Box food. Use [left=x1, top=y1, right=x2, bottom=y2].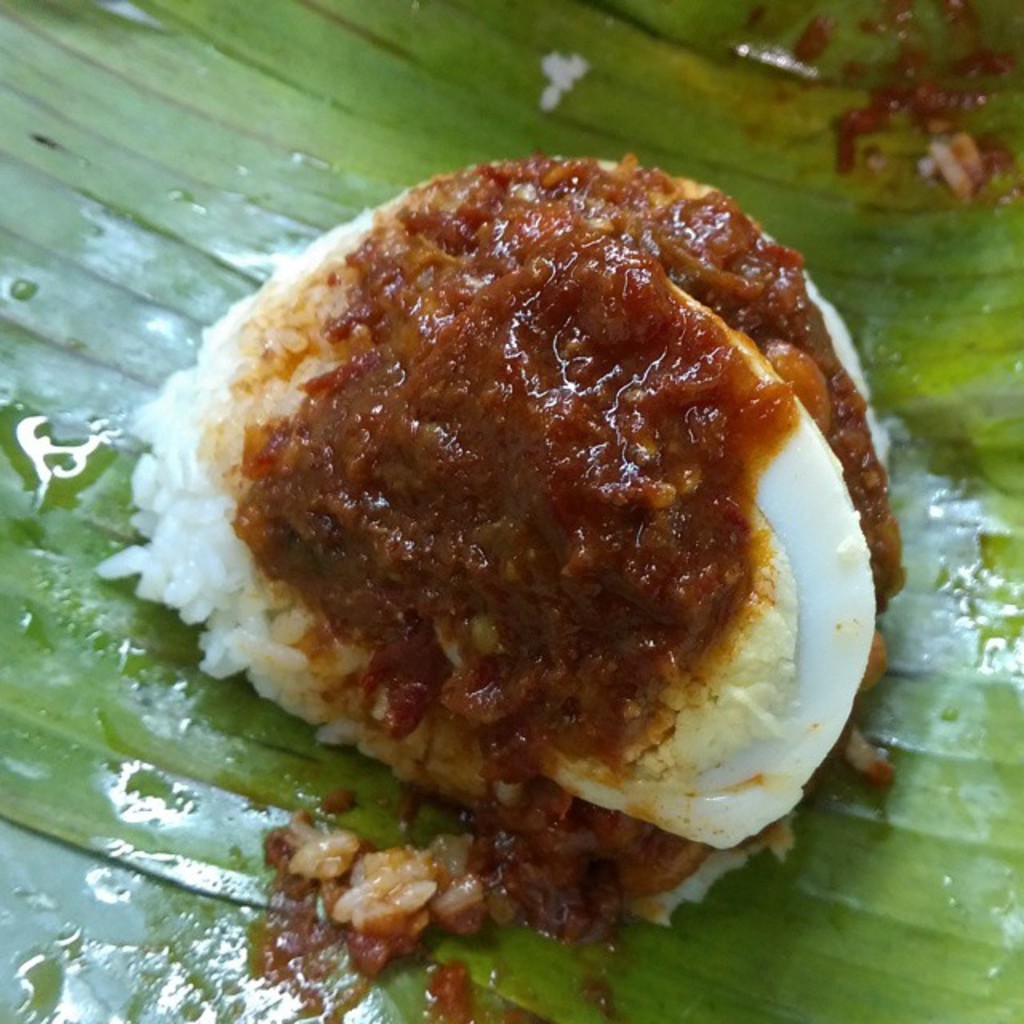
[left=539, top=50, right=594, bottom=112].
